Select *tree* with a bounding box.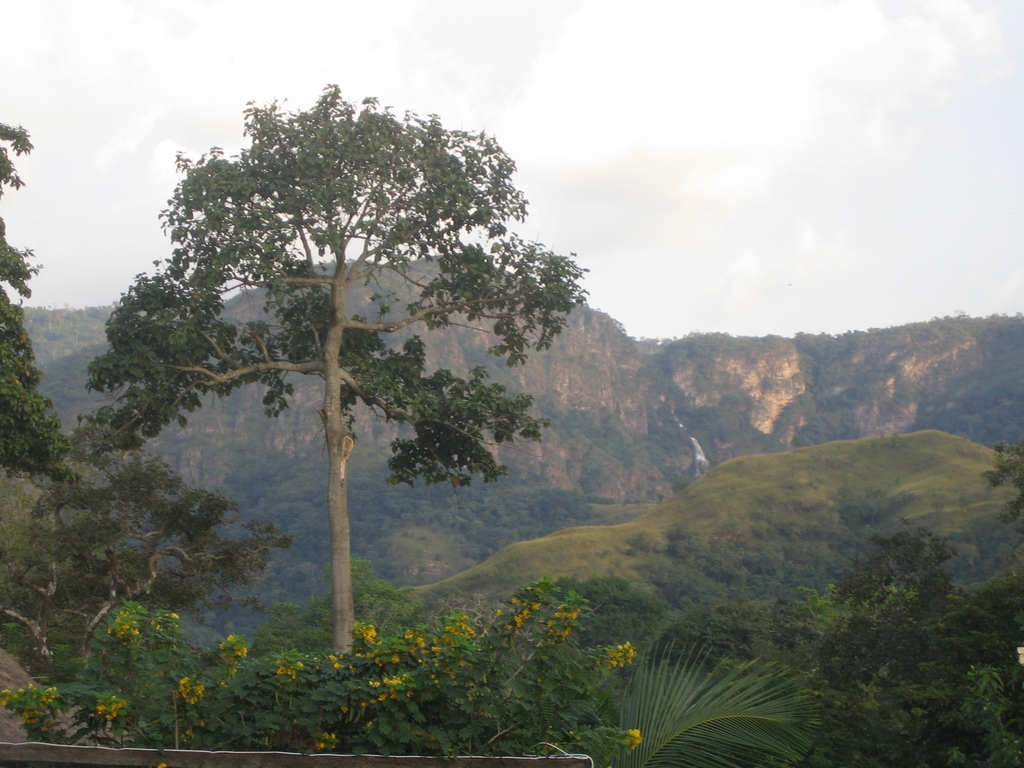
0/120/83/488.
